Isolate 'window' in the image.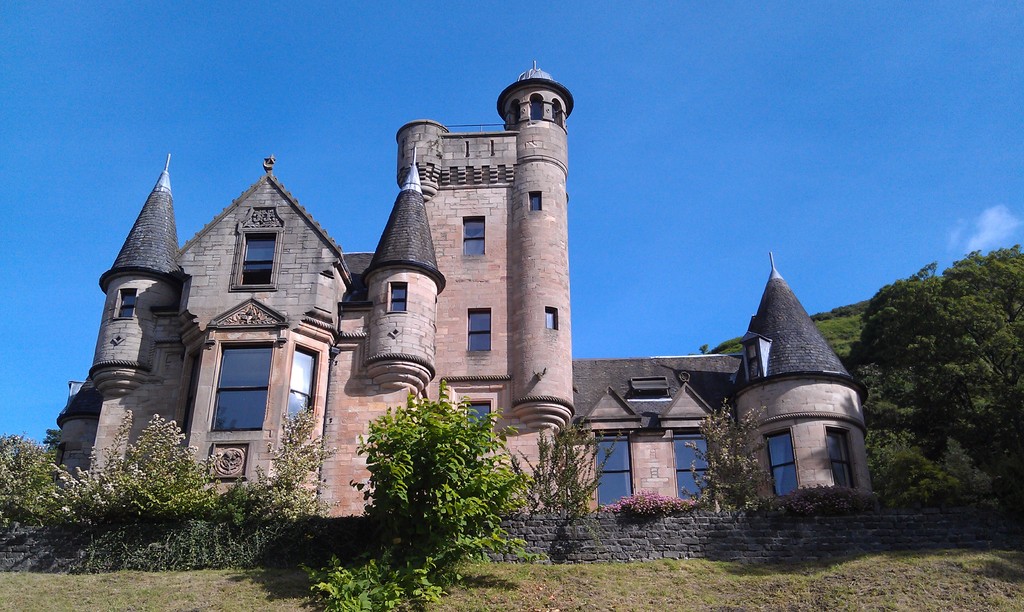
Isolated region: <bbox>672, 439, 716, 499</bbox>.
